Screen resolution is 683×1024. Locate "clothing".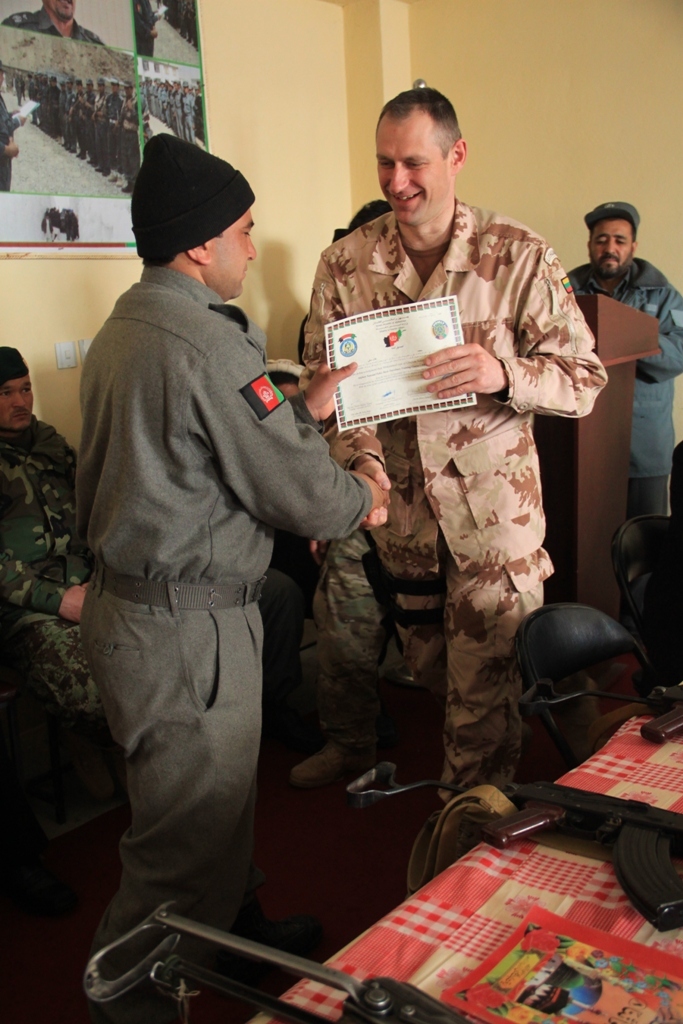
(306,135,595,755).
